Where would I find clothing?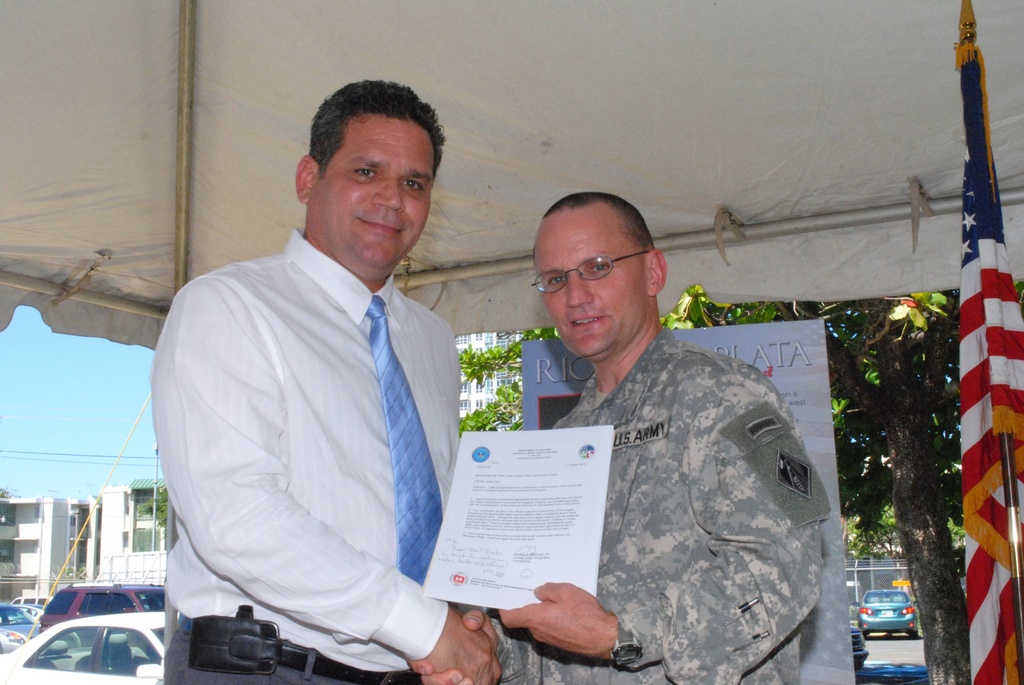
At 138,201,483,666.
